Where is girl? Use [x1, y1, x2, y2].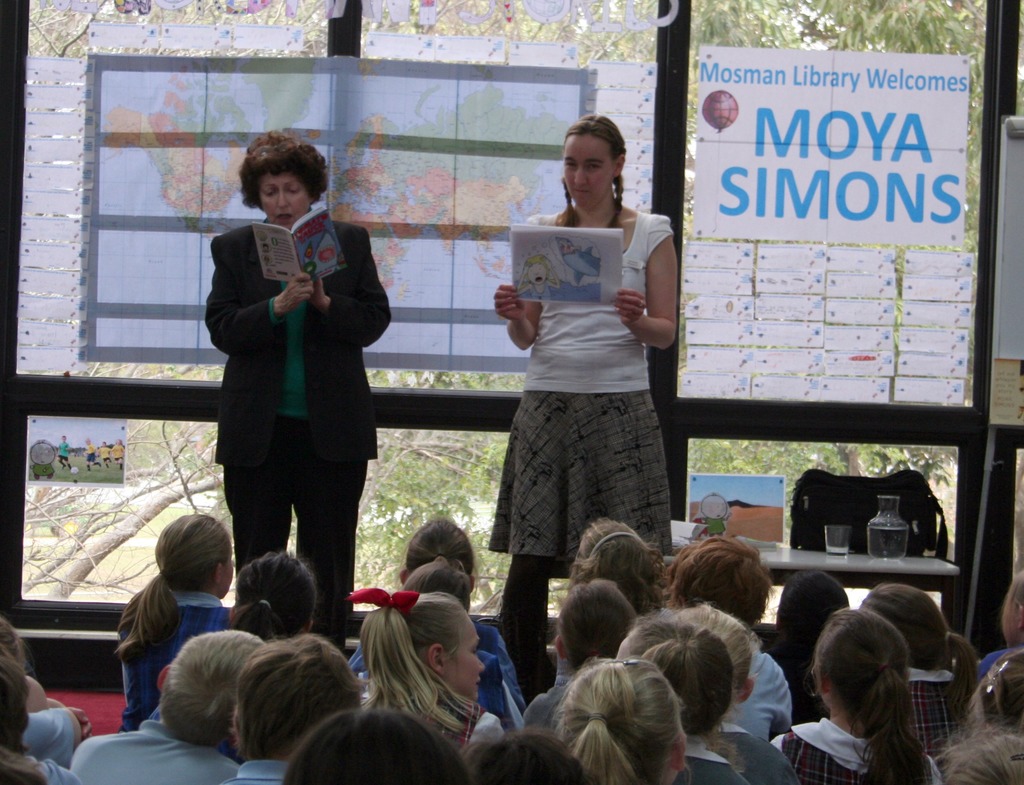
[549, 652, 691, 784].
